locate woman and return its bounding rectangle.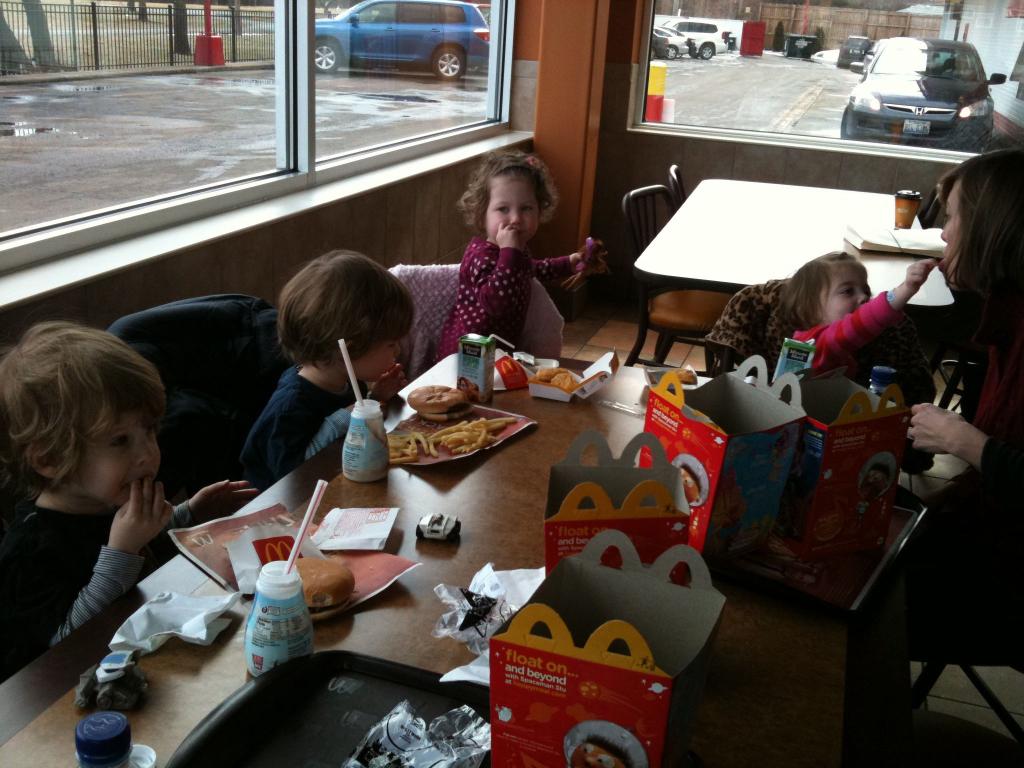
851, 148, 1023, 767.
